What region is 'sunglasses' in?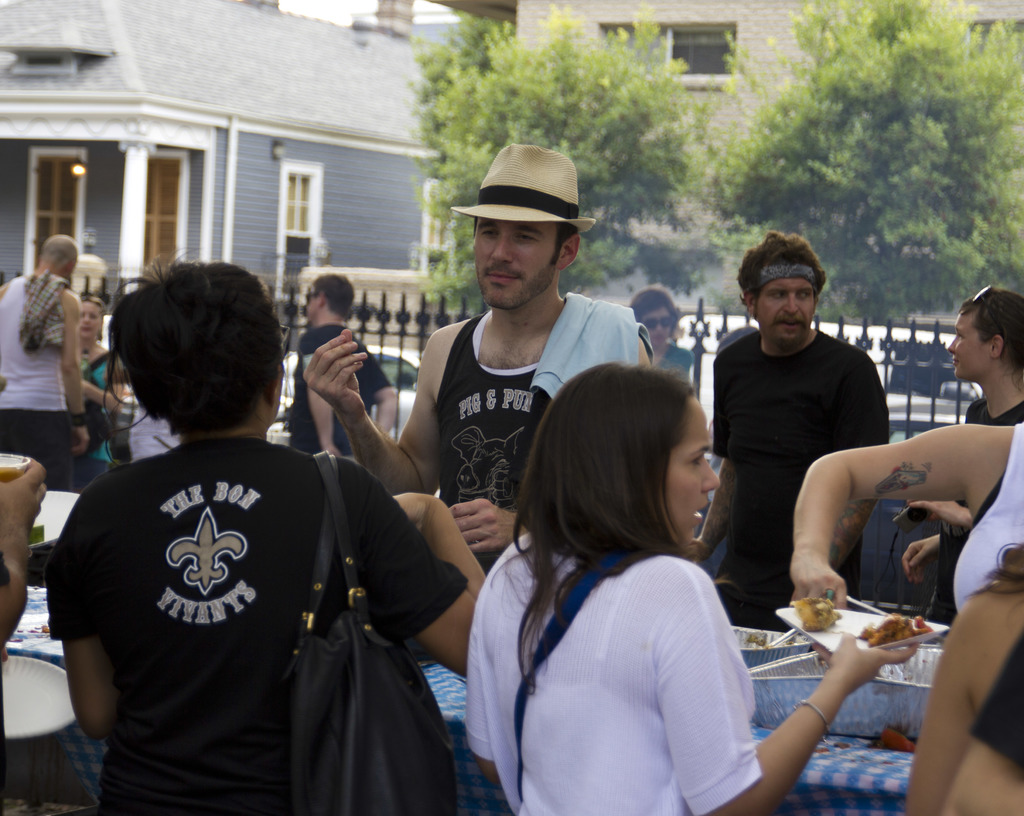
x1=641 y1=315 x2=674 y2=330.
